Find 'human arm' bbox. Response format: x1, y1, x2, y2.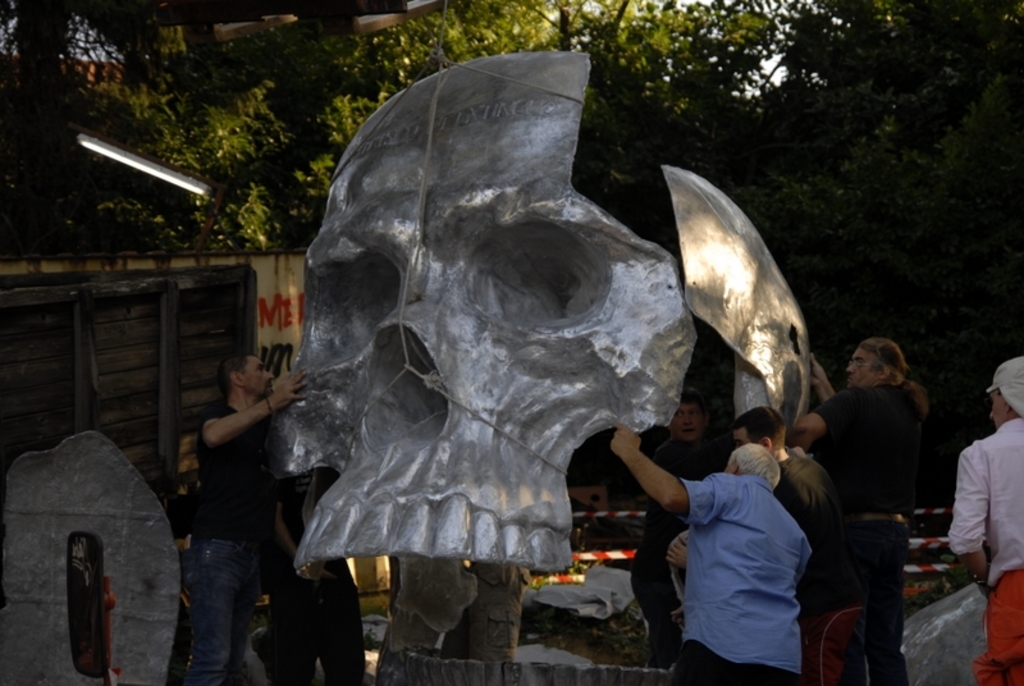
607, 413, 704, 513.
